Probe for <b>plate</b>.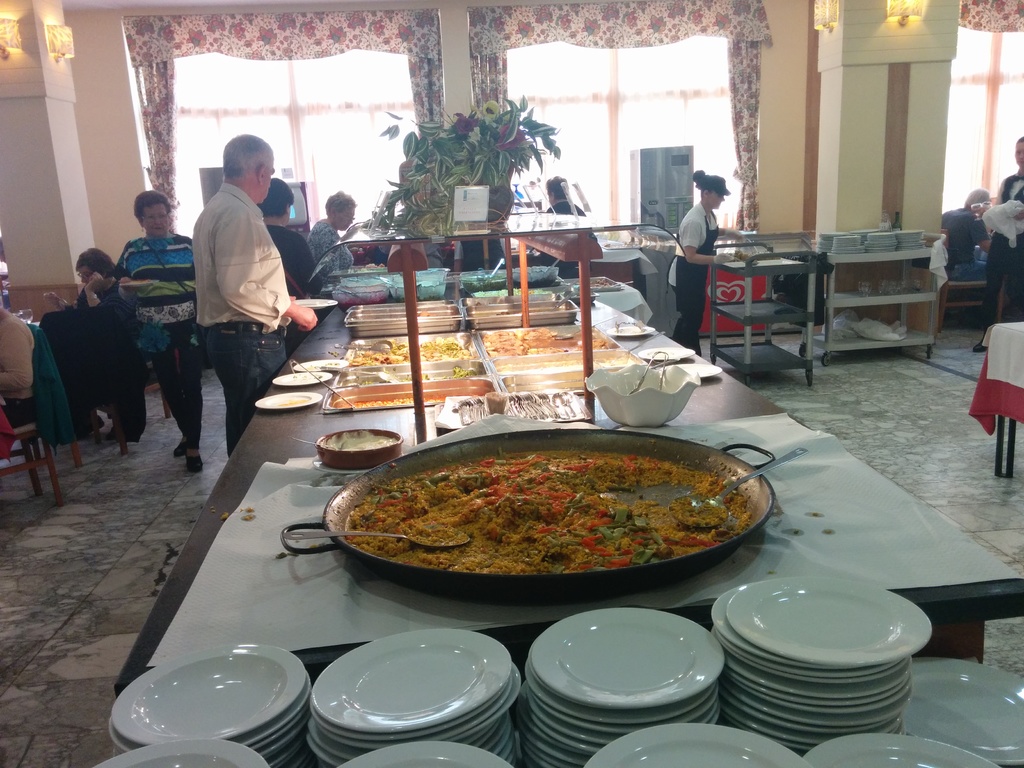
Probe result: locate(531, 607, 725, 709).
